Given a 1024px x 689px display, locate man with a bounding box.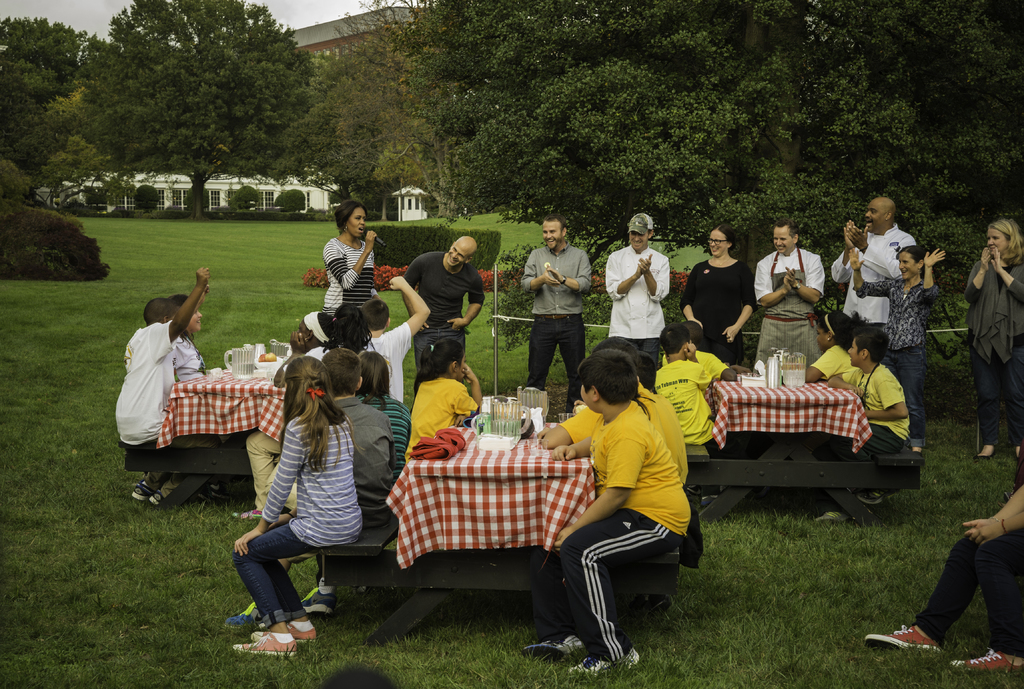
Located: bbox(750, 218, 828, 363).
